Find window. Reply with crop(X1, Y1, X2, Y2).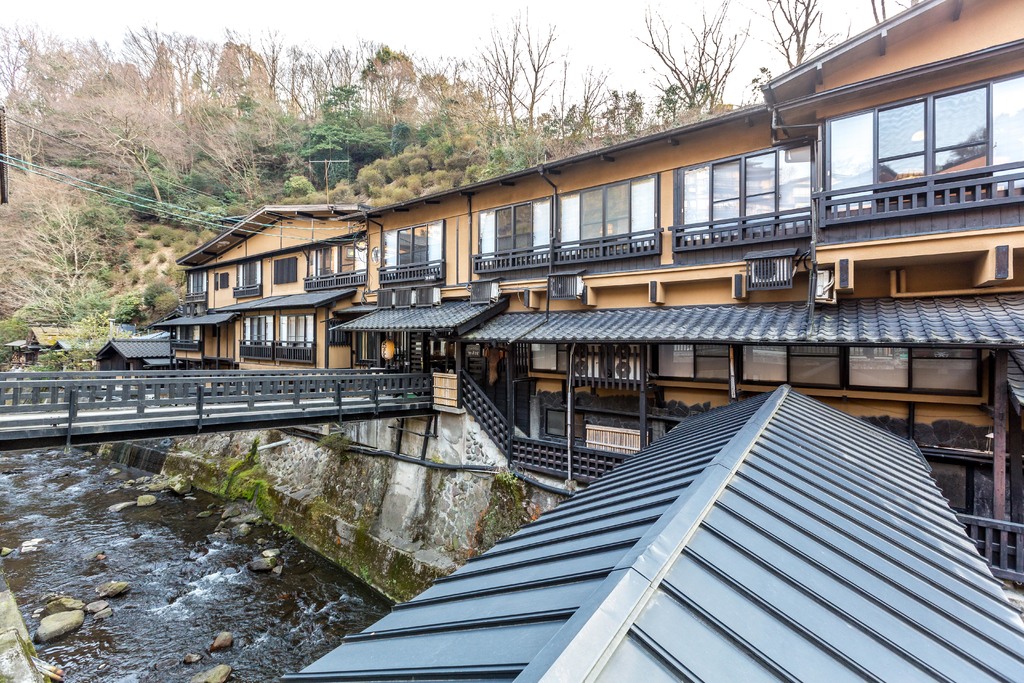
crop(312, 236, 370, 287).
